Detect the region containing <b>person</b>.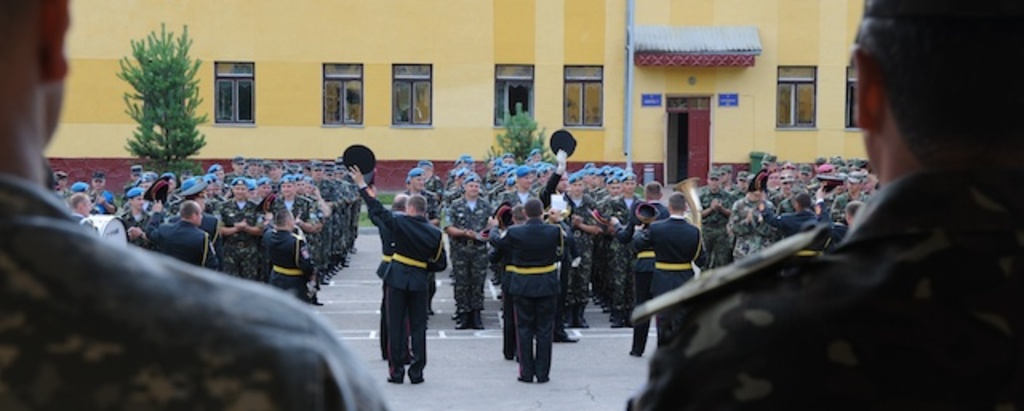
x1=627 y1=0 x2=1022 y2=409.
